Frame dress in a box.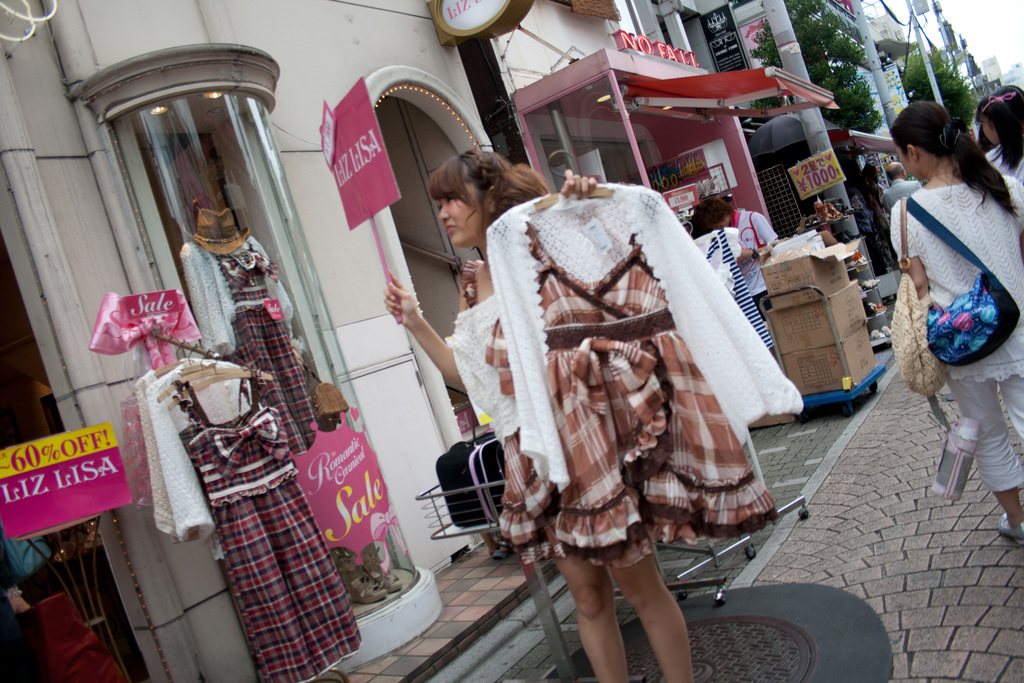
BBox(527, 220, 783, 568).
